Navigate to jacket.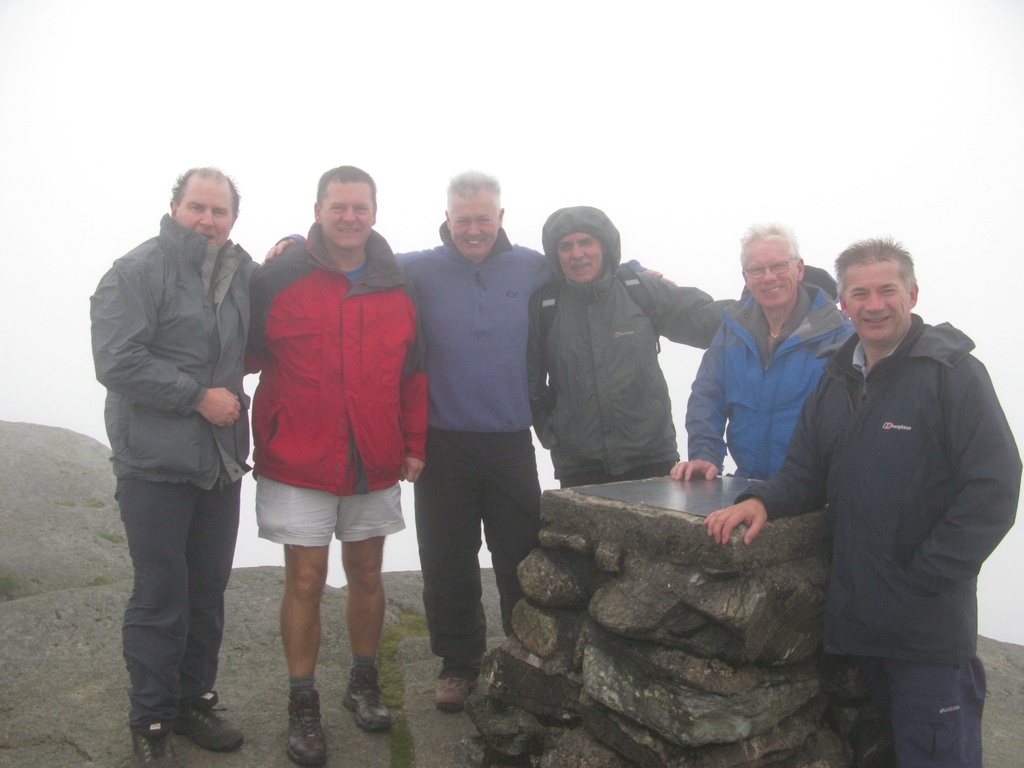
Navigation target: 391,220,644,448.
